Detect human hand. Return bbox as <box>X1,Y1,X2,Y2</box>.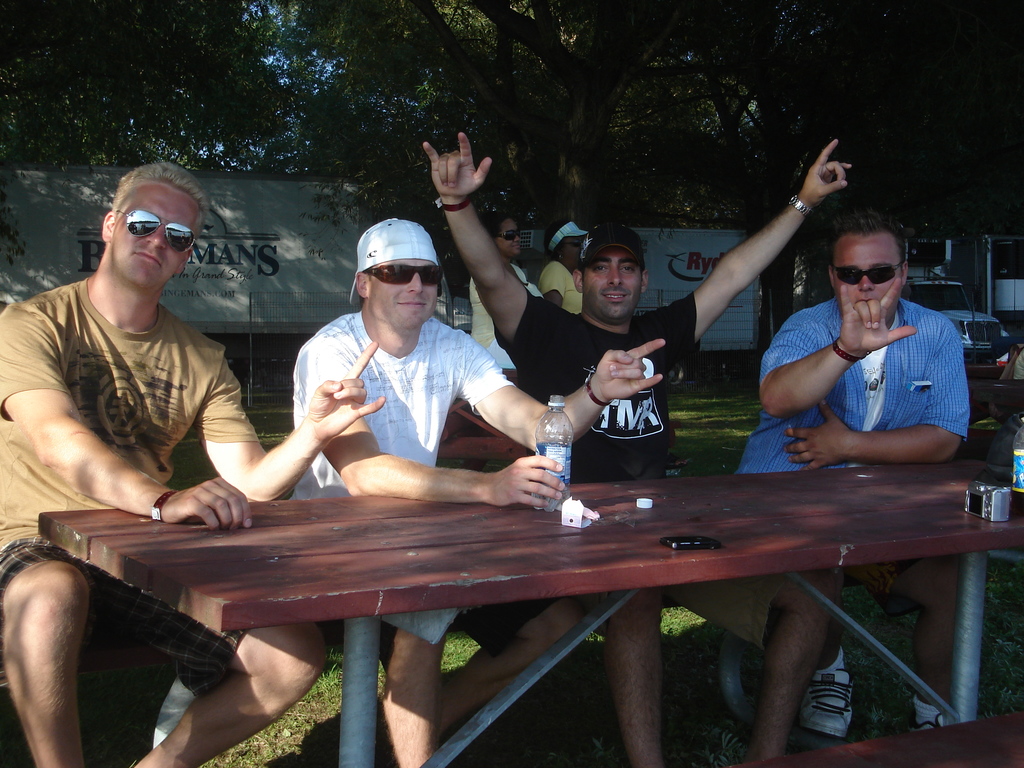
<box>838,280,918,360</box>.
